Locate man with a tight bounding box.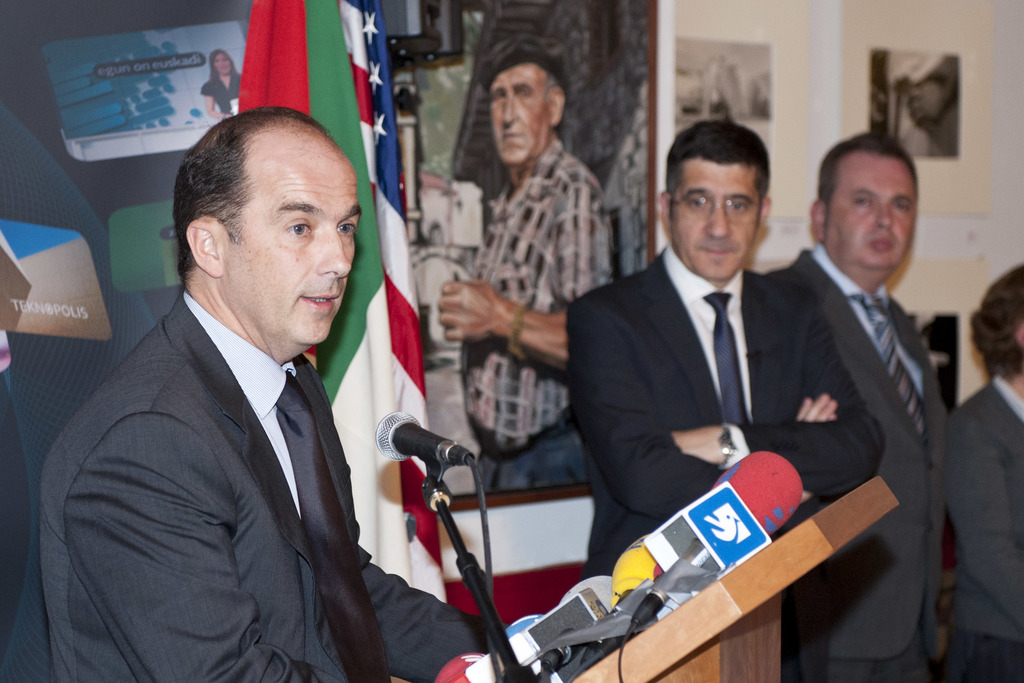
<region>436, 39, 610, 487</region>.
